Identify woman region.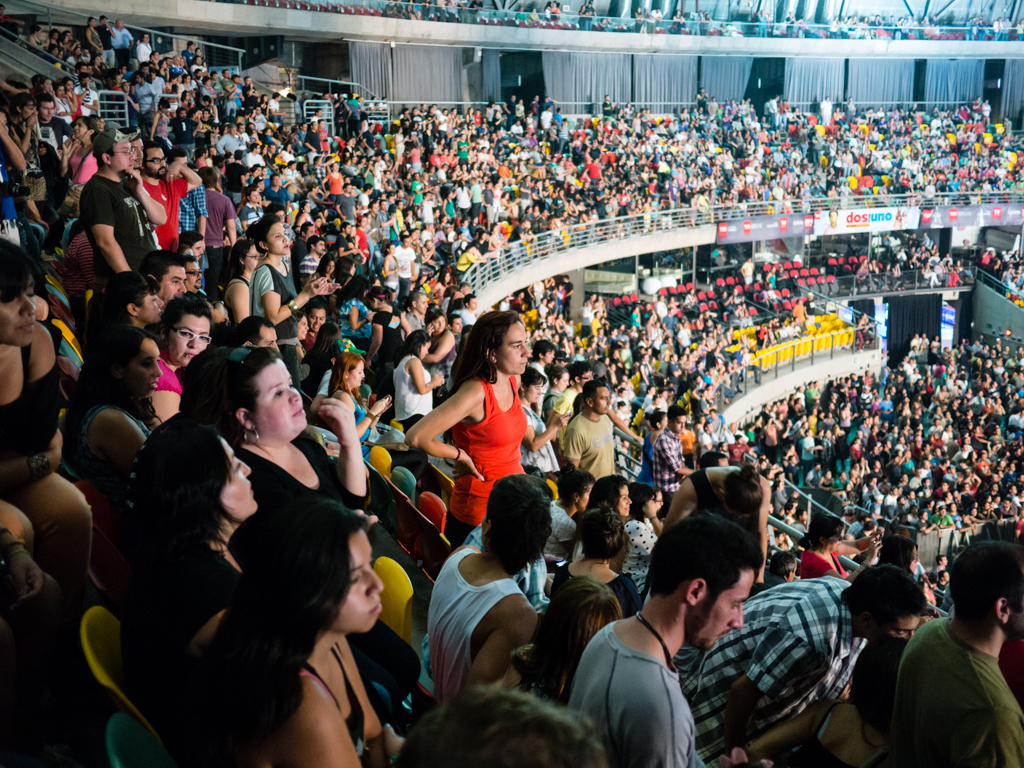
Region: 59,113,105,195.
